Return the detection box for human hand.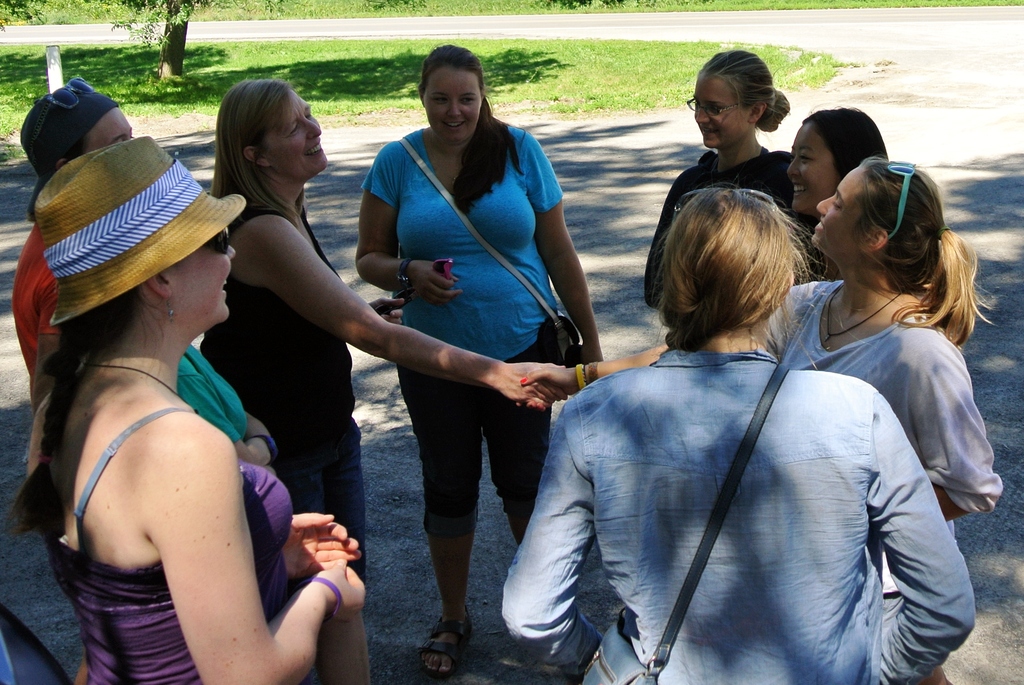
box=[310, 556, 368, 629].
